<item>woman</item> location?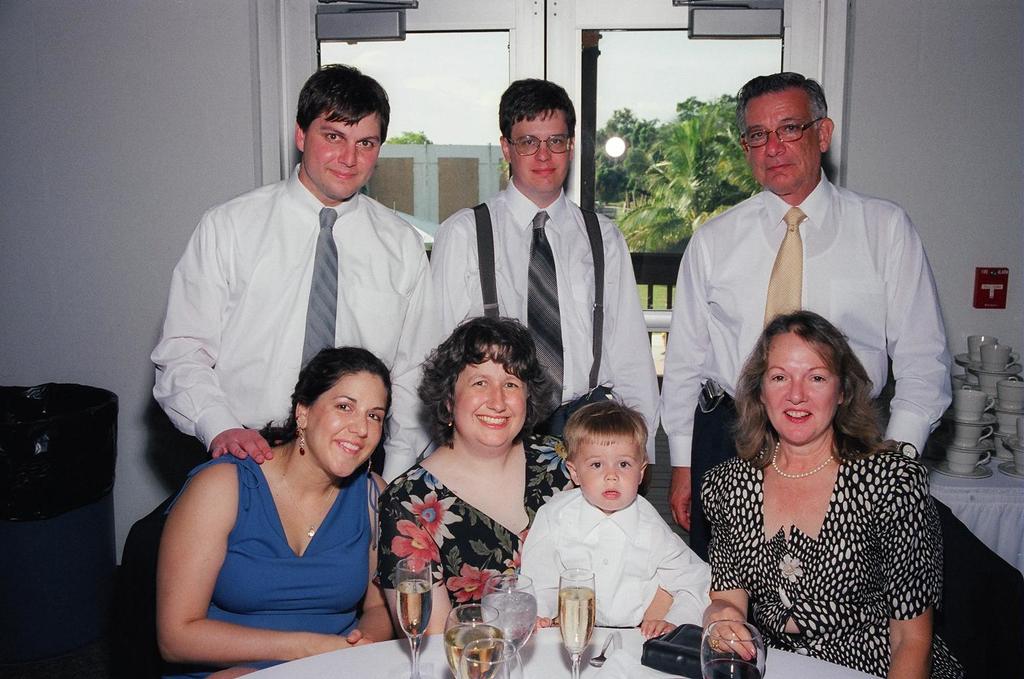
[153,345,390,678]
